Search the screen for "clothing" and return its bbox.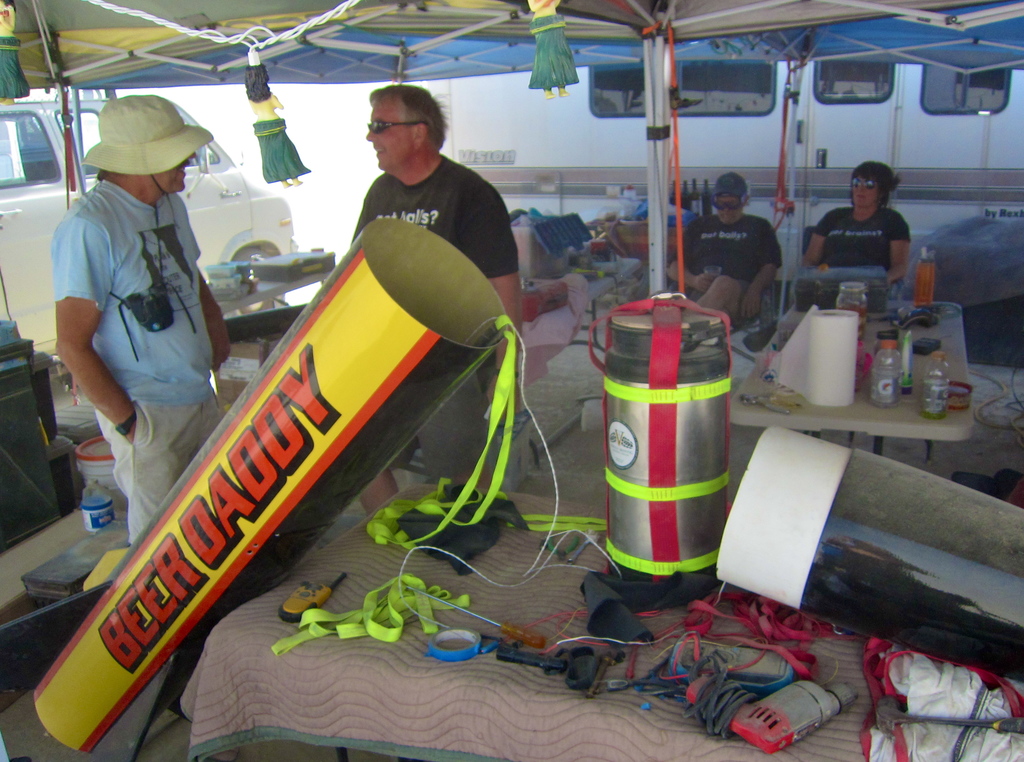
Found: BBox(38, 171, 231, 586).
